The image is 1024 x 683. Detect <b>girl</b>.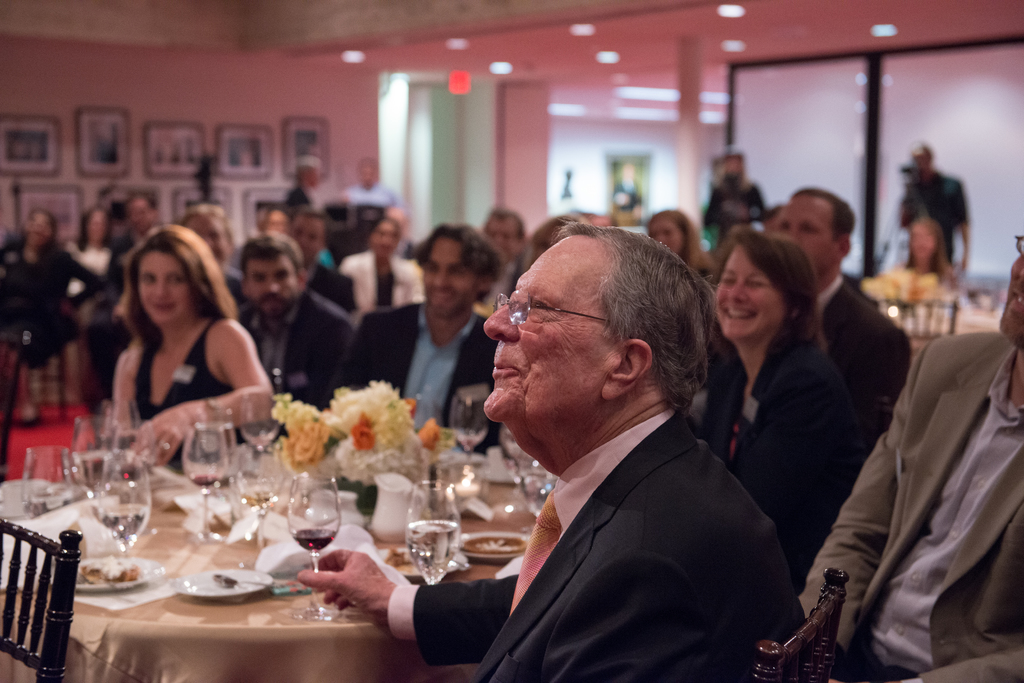
Detection: l=905, t=214, r=952, b=278.
